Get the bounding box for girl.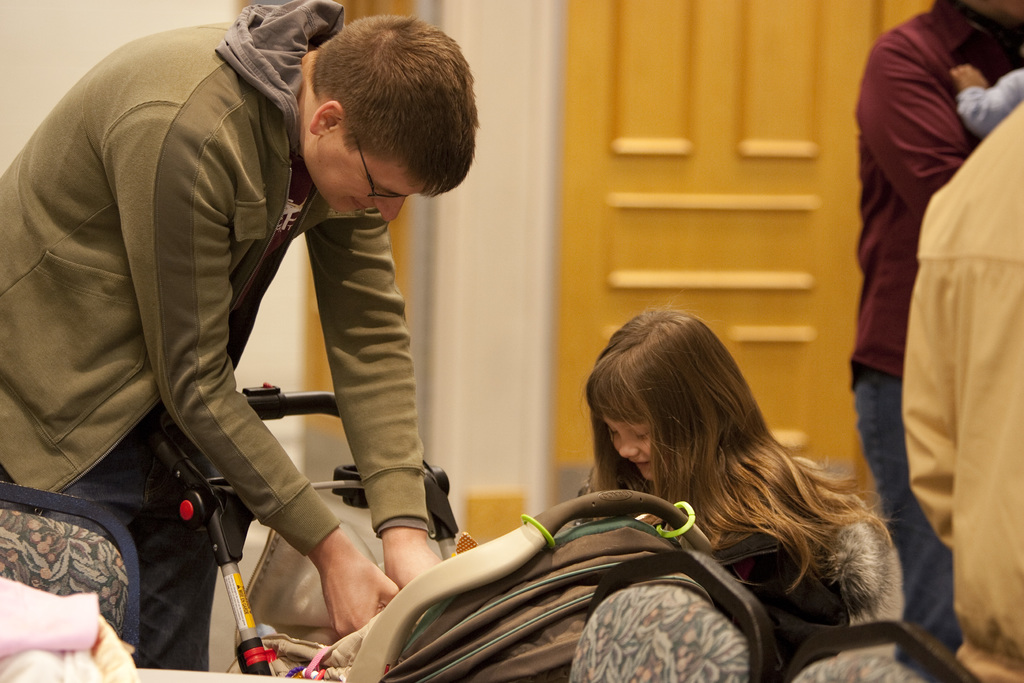
Rect(580, 294, 905, 682).
